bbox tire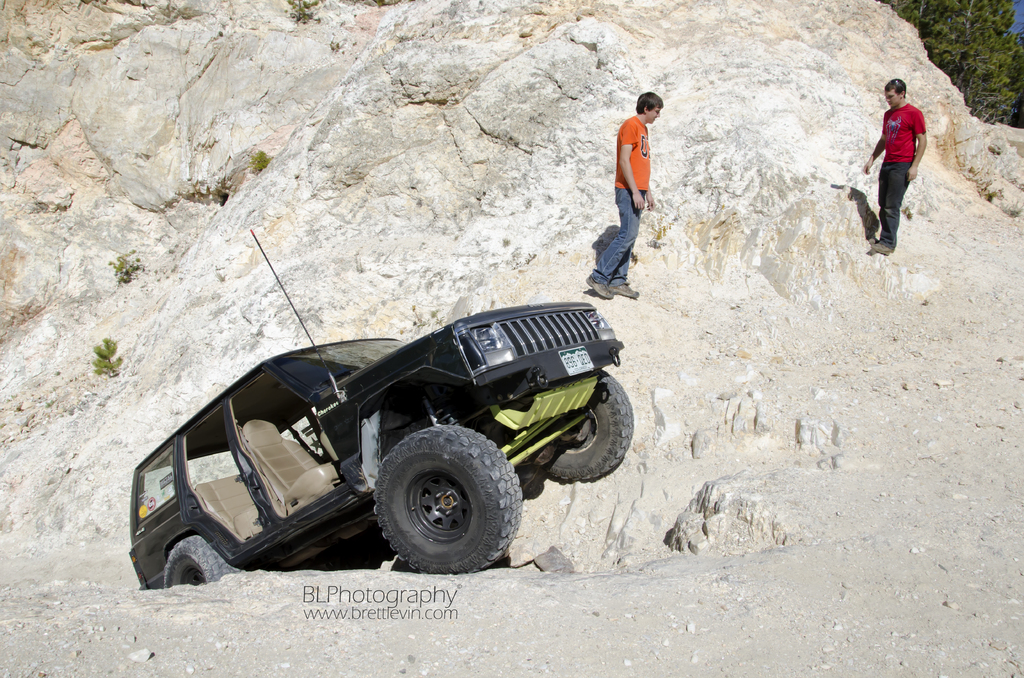
532:369:632:479
